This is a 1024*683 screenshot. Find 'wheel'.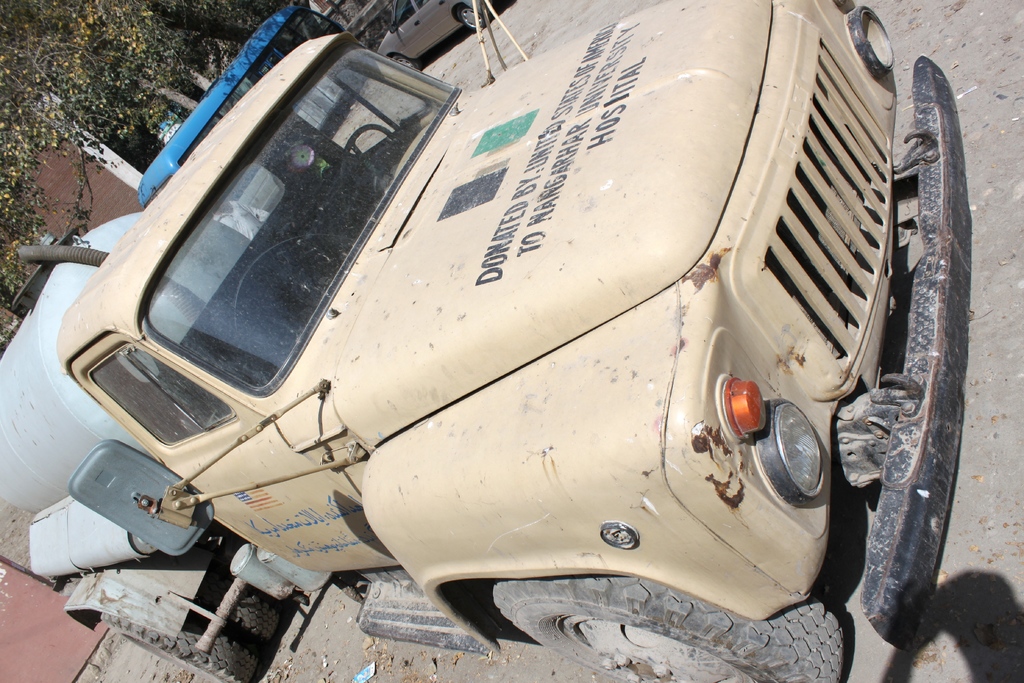
Bounding box: locate(98, 609, 255, 682).
